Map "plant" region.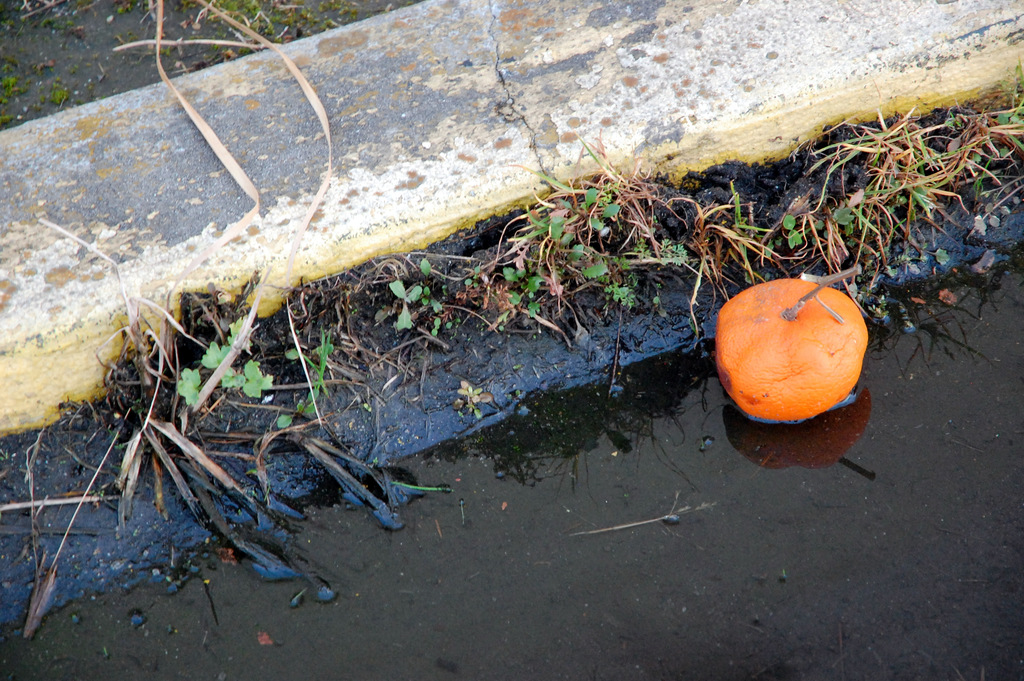
Mapped to l=808, t=126, r=896, b=192.
